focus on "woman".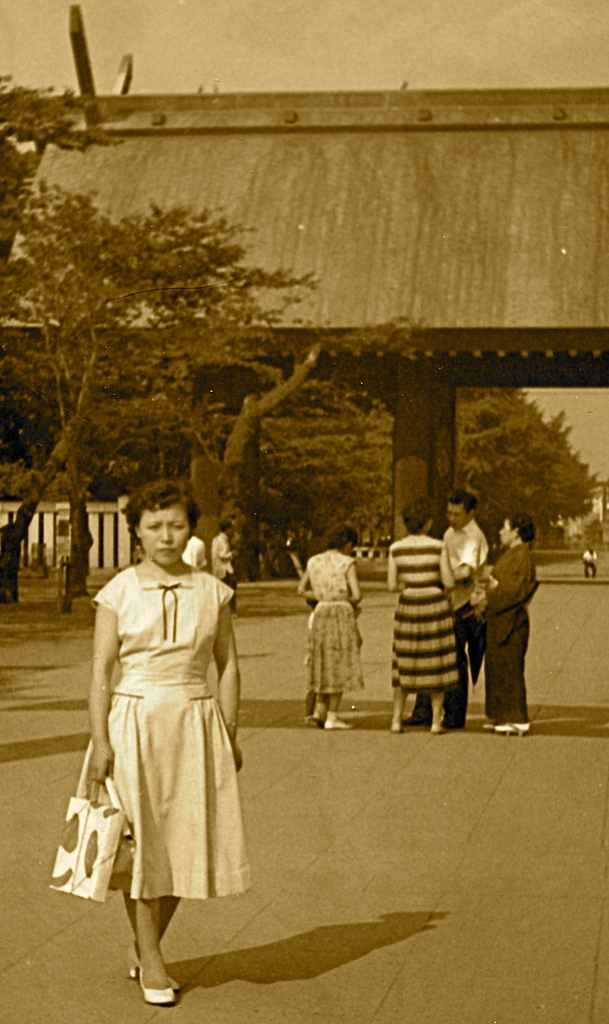
Focused at <region>388, 495, 463, 736</region>.
